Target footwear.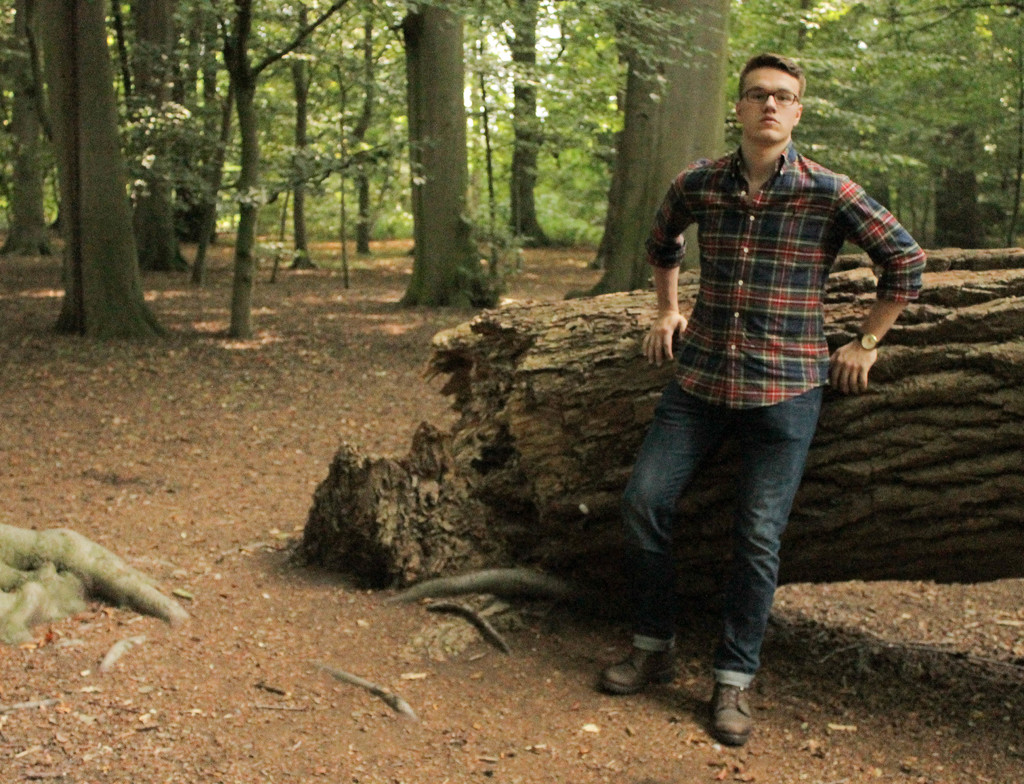
Target region: rect(595, 647, 678, 694).
